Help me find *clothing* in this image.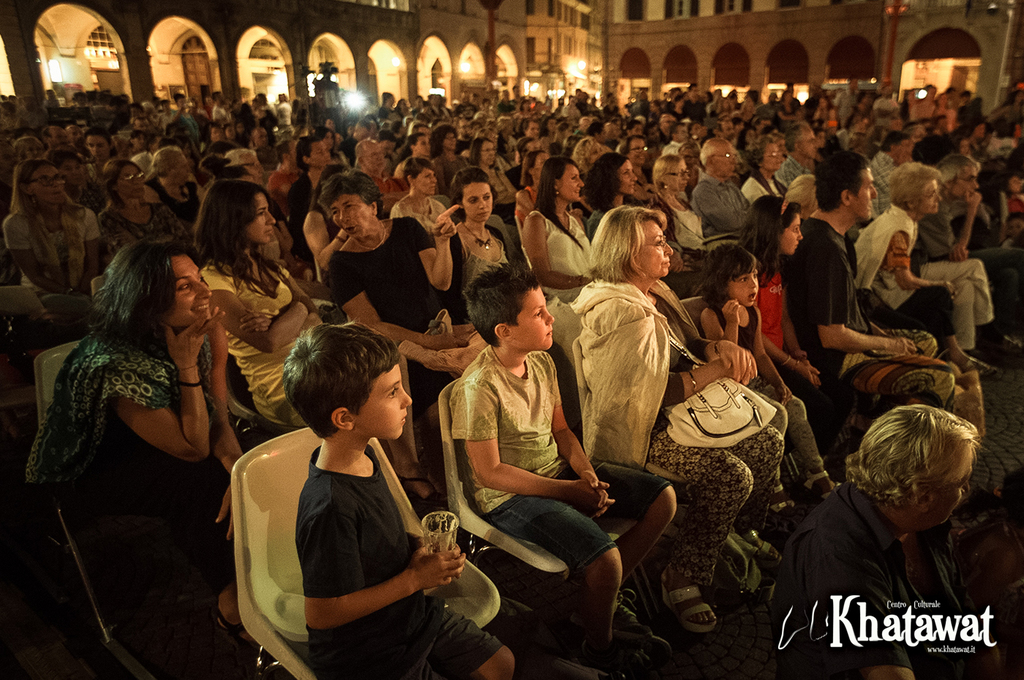
Found it: crop(743, 181, 786, 203).
